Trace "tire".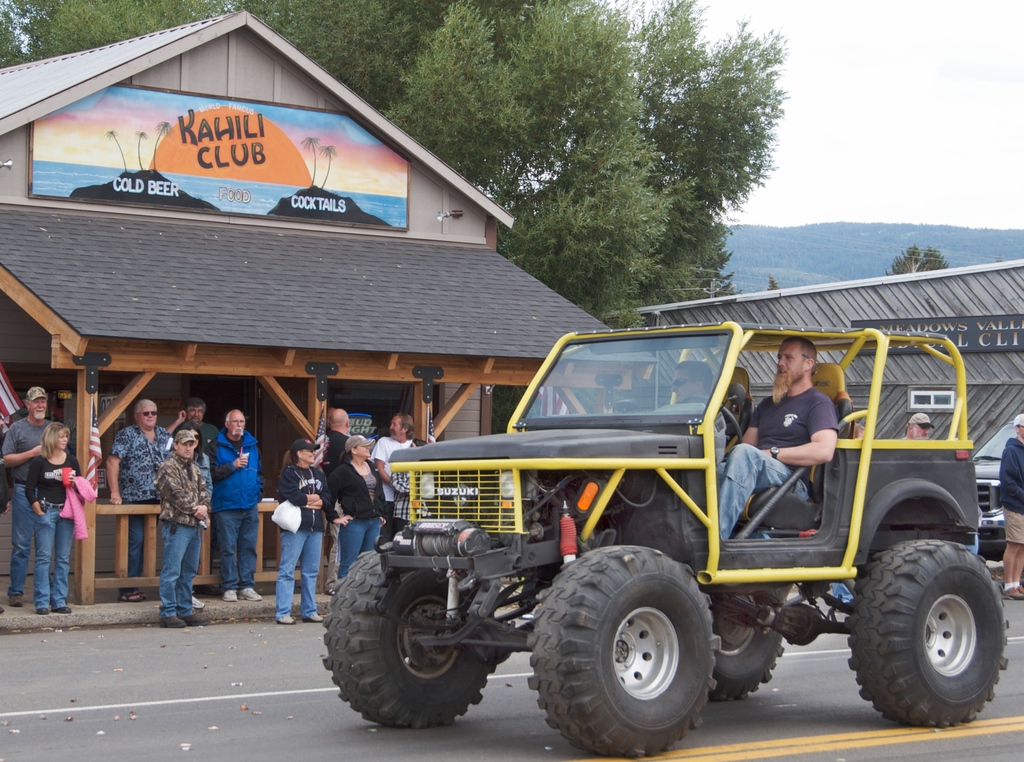
Traced to {"x1": 528, "y1": 540, "x2": 720, "y2": 759}.
